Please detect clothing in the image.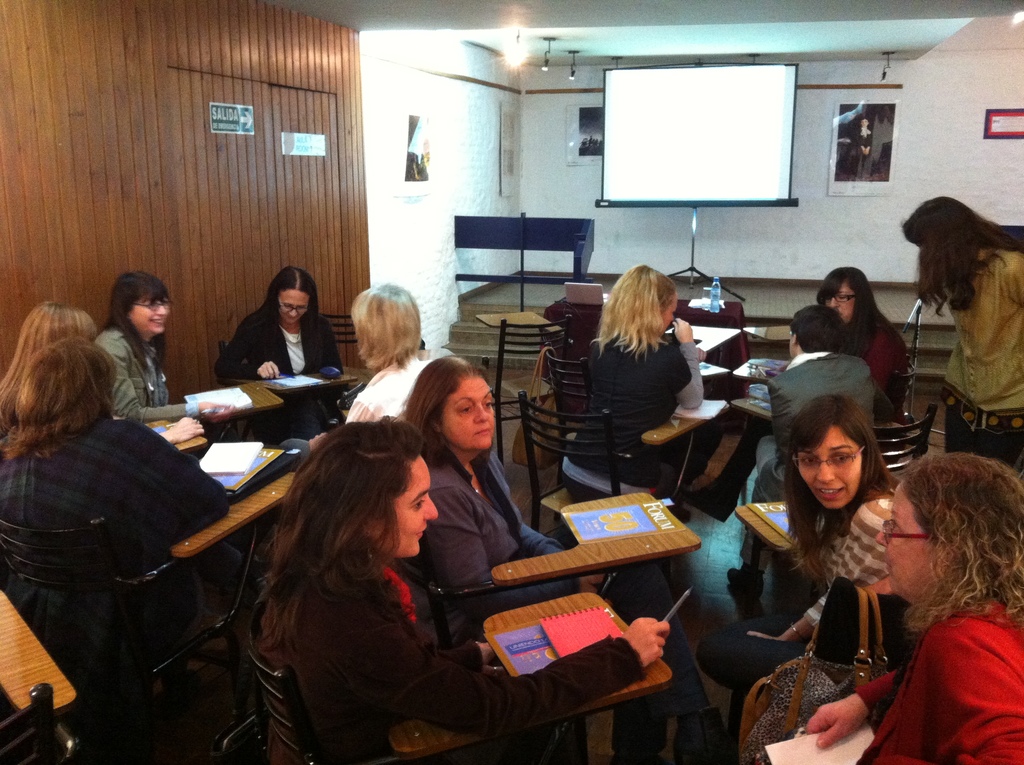
rect(408, 451, 710, 757).
